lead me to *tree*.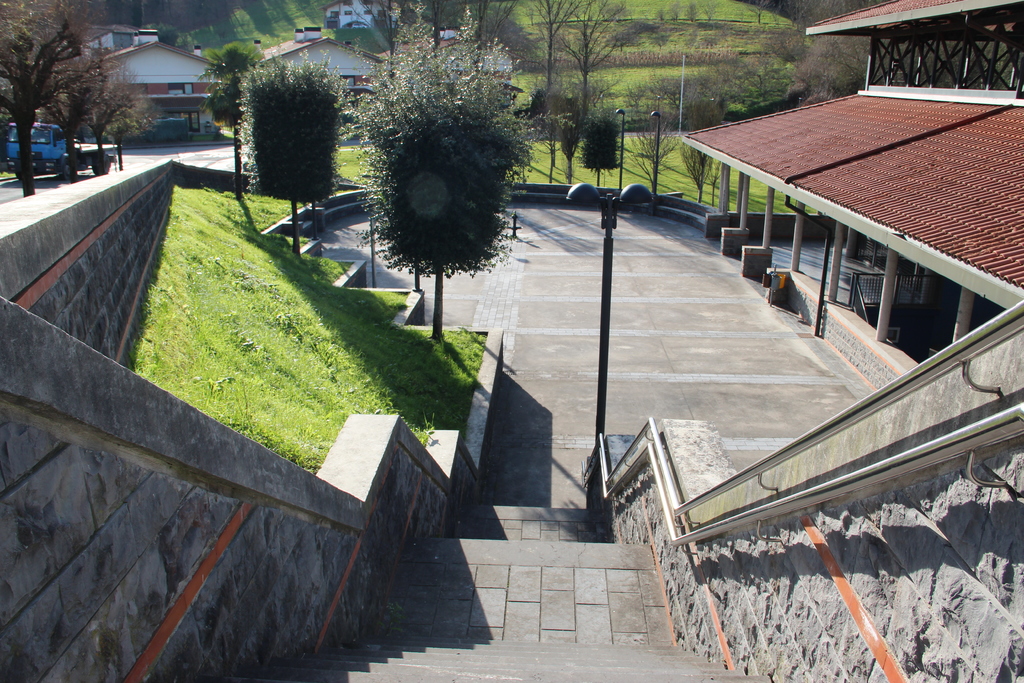
Lead to pyautogui.locateOnScreen(420, 0, 462, 76).
